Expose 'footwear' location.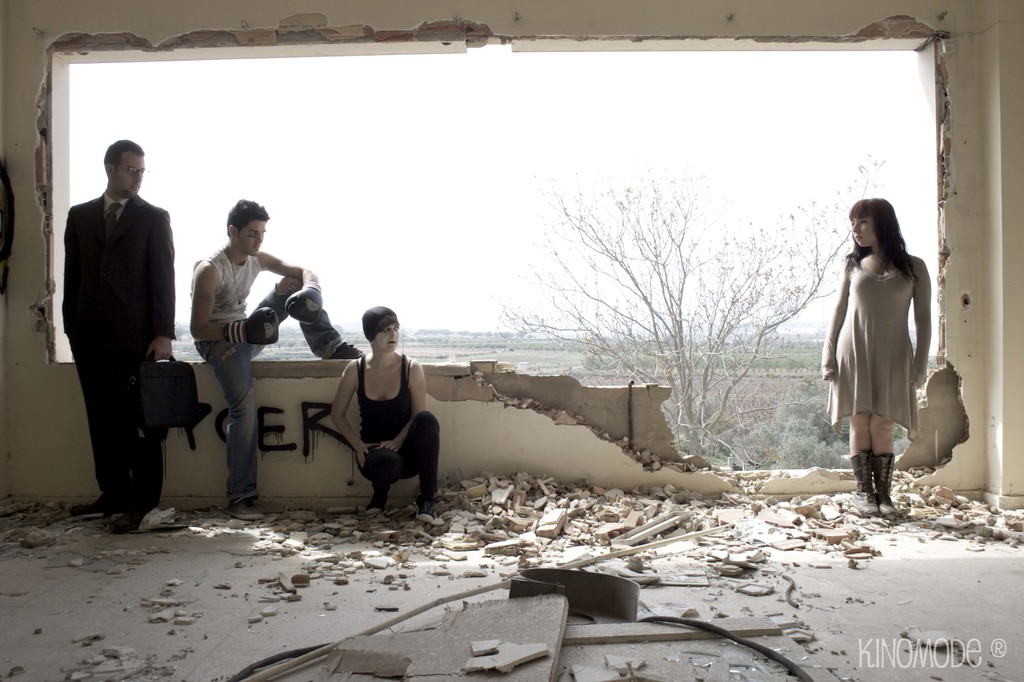
Exposed at {"left": 849, "top": 448, "right": 875, "bottom": 518}.
